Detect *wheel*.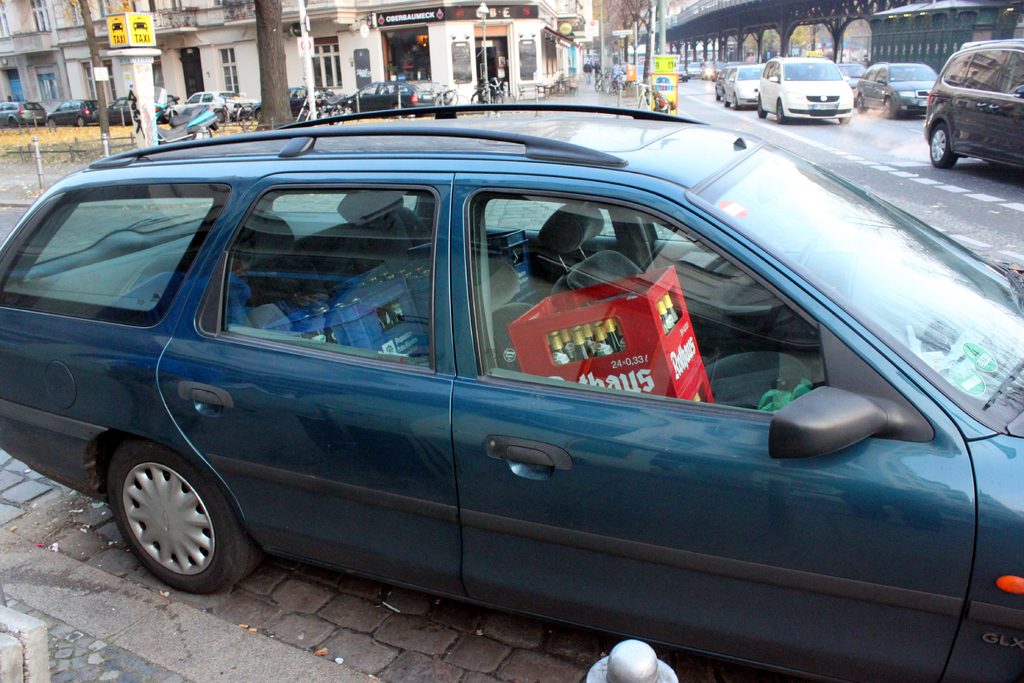
Detected at bbox(295, 118, 304, 124).
